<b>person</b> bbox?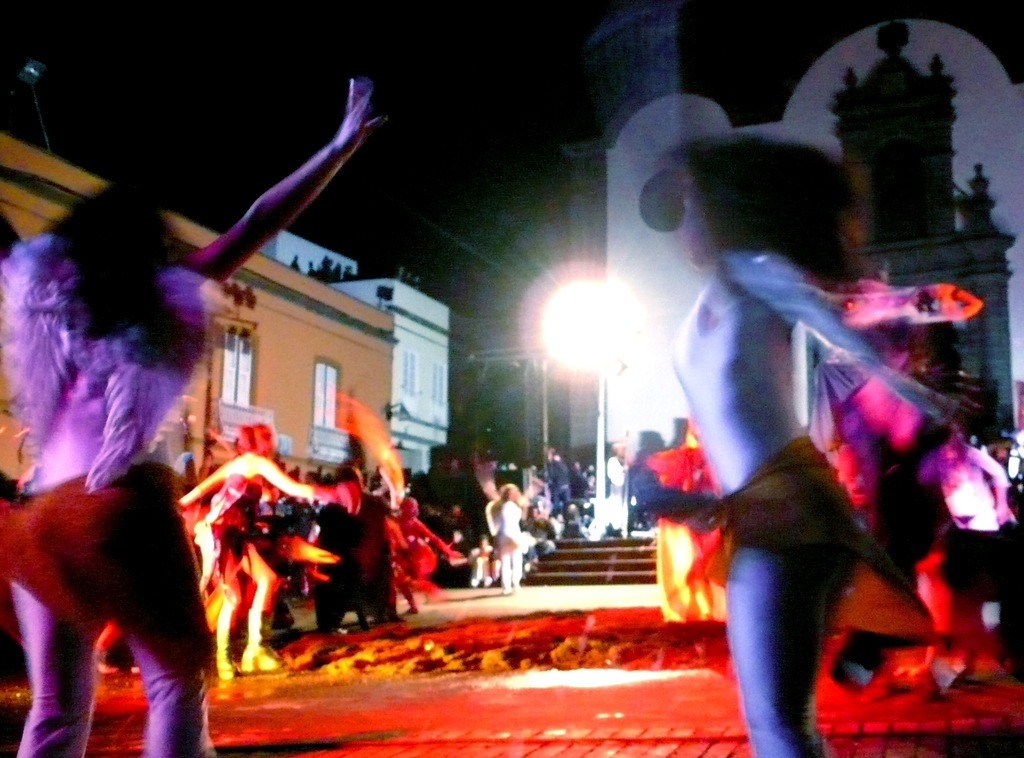
(657, 119, 957, 750)
